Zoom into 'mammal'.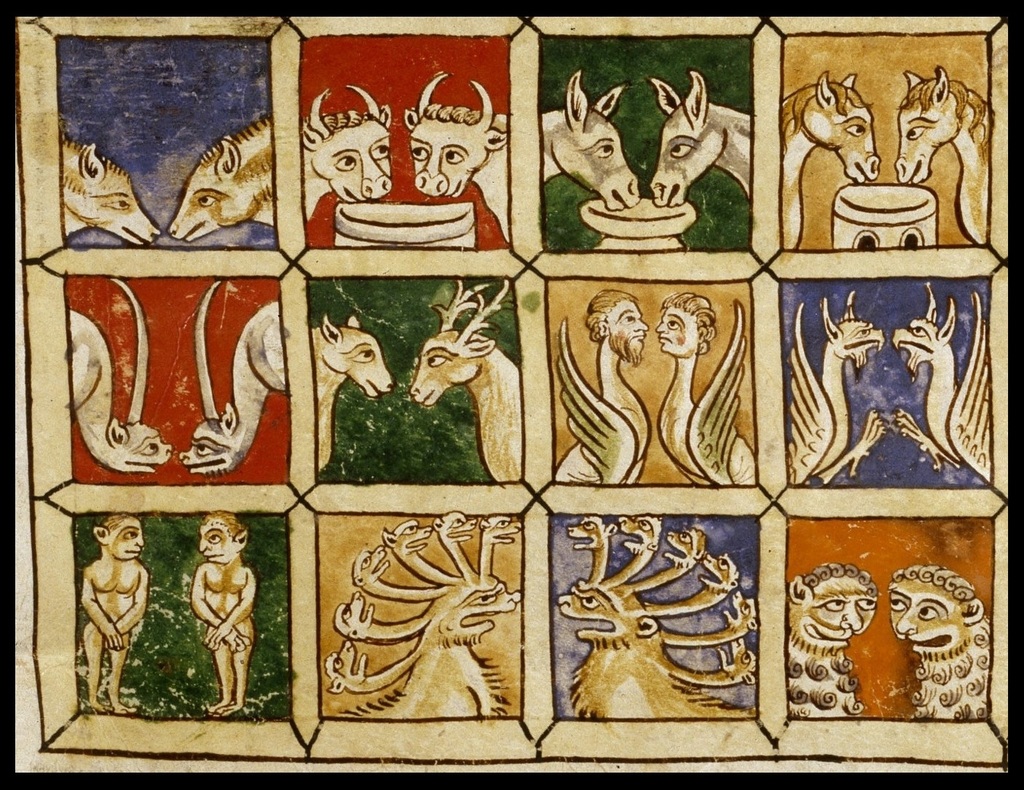
Zoom target: rect(408, 275, 518, 484).
